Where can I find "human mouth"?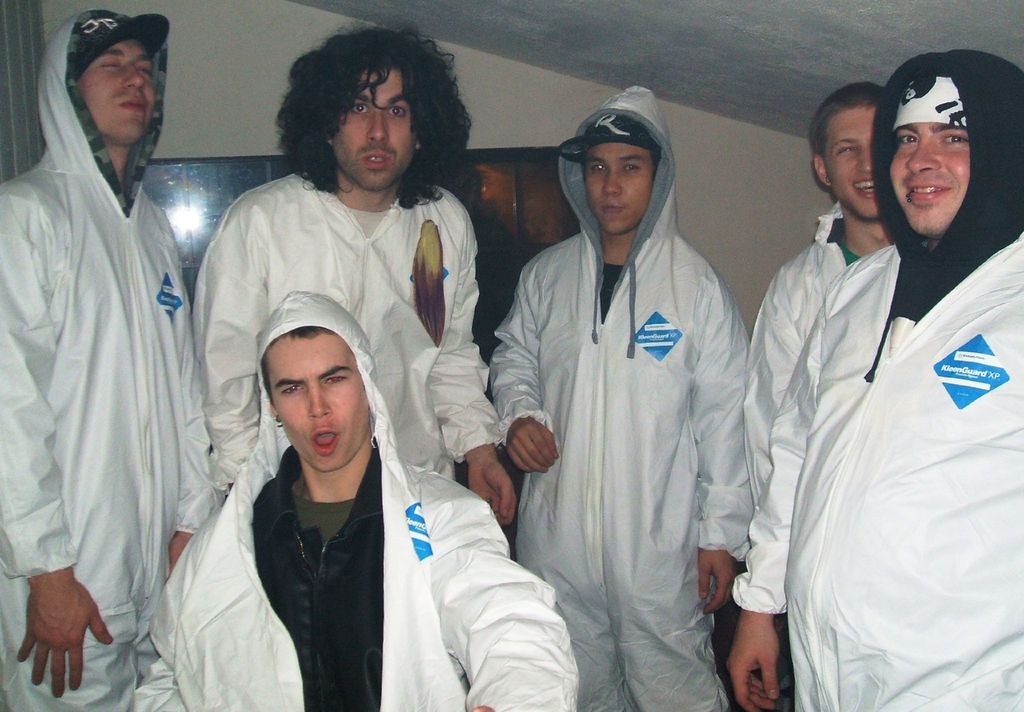
You can find it at box=[601, 199, 622, 214].
